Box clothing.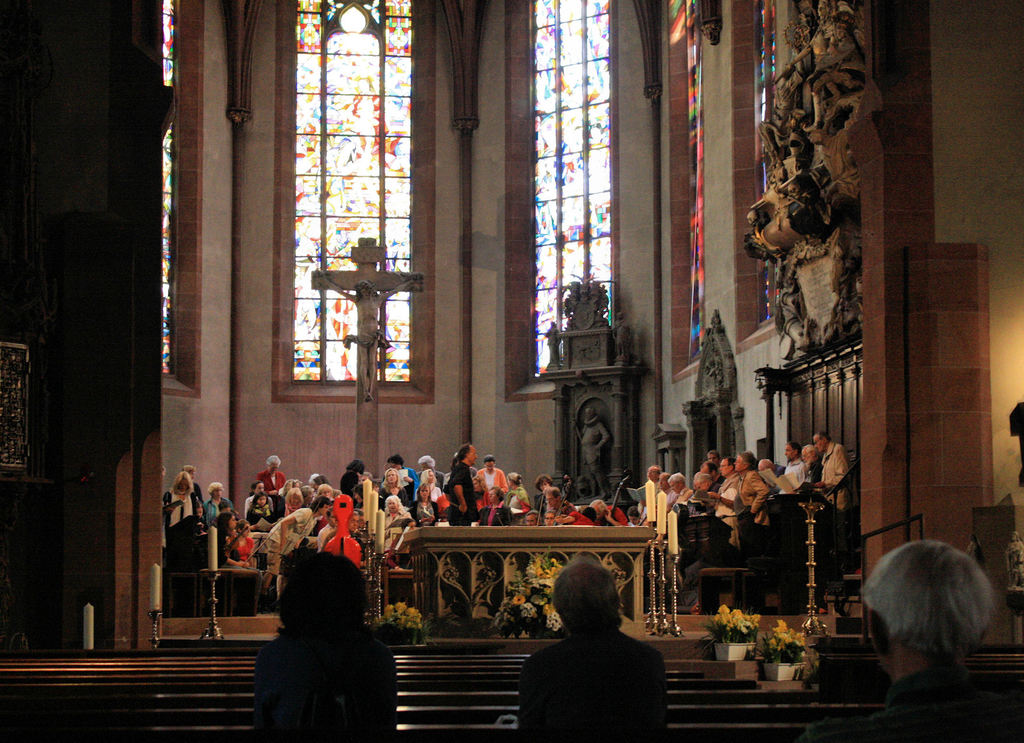
<bbox>228, 530, 254, 566</bbox>.
